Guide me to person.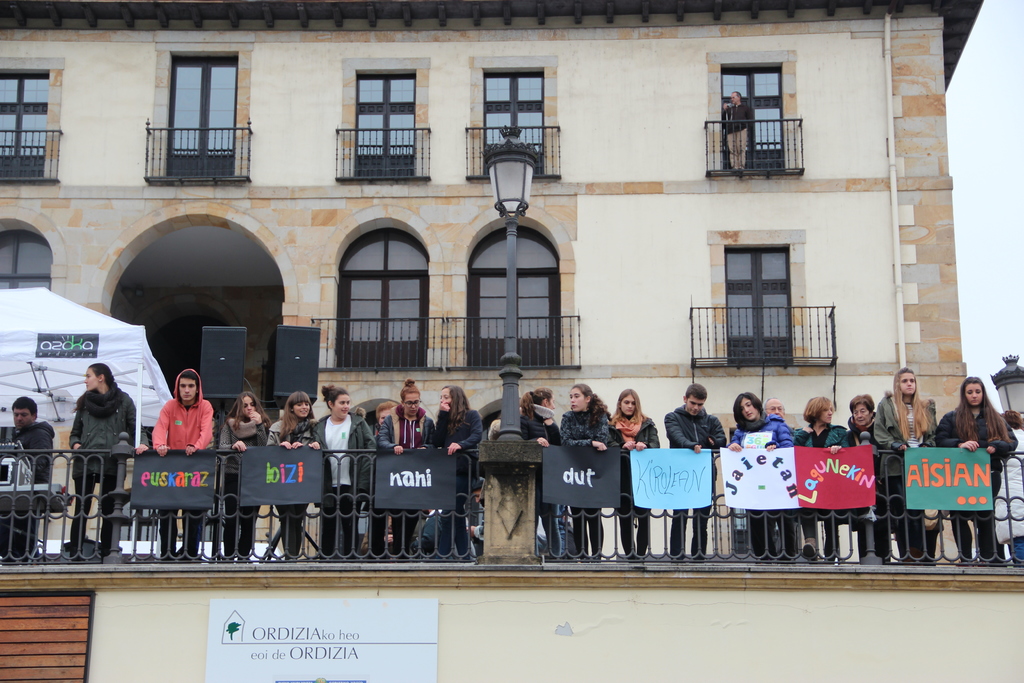
Guidance: 663,386,728,558.
